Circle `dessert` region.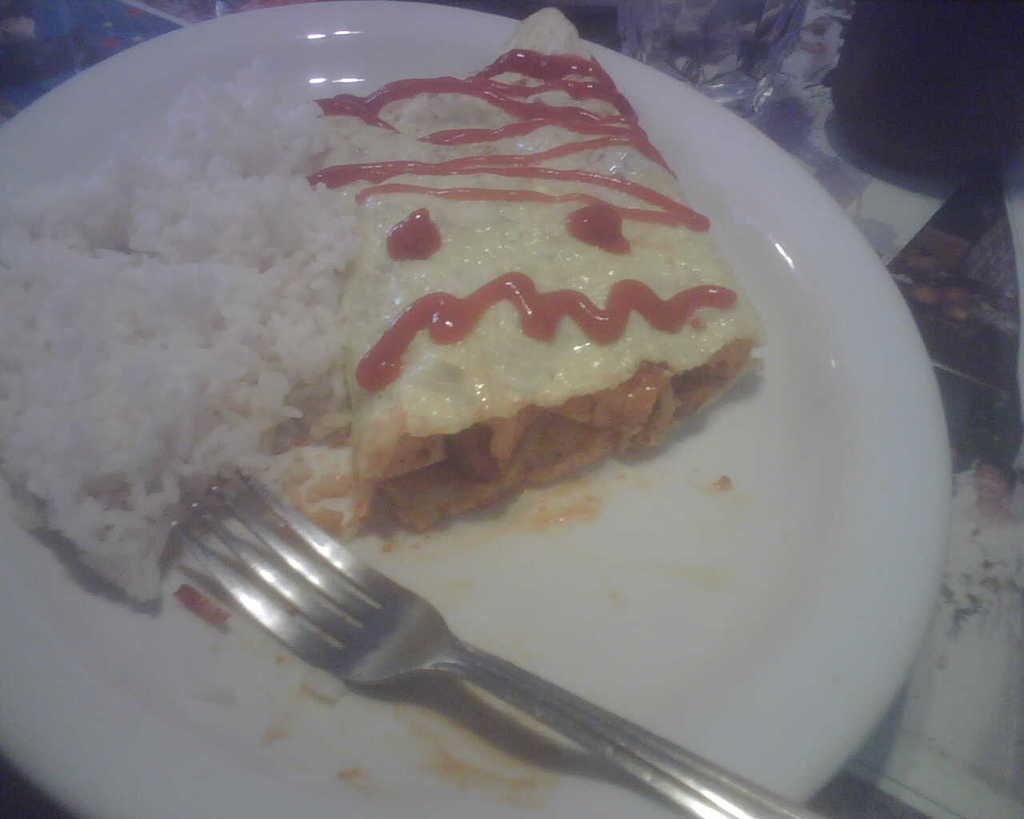
Region: rect(295, 169, 778, 546).
